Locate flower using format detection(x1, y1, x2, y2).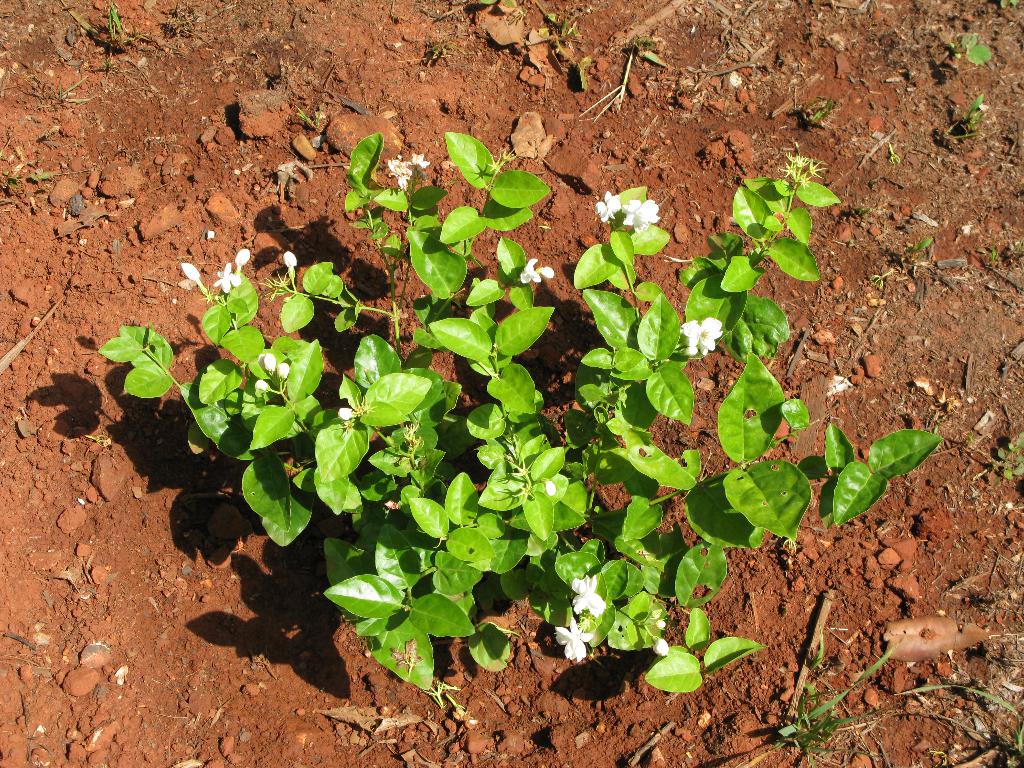
detection(234, 248, 250, 267).
